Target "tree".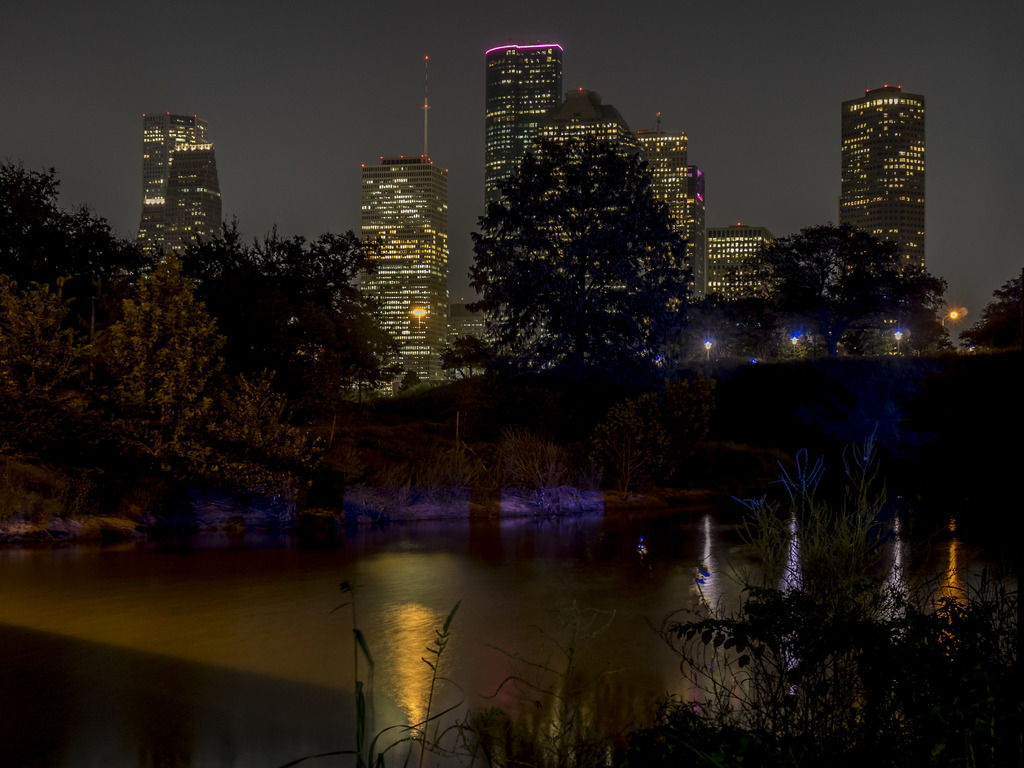
Target region: l=724, t=216, r=948, b=360.
